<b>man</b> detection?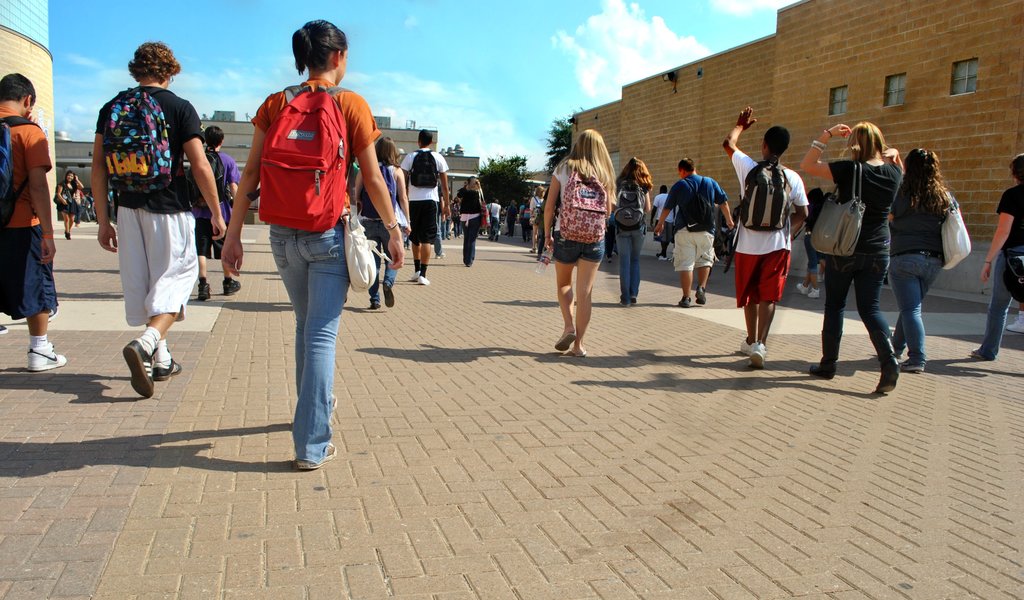
<bbox>653, 158, 736, 305</bbox>
